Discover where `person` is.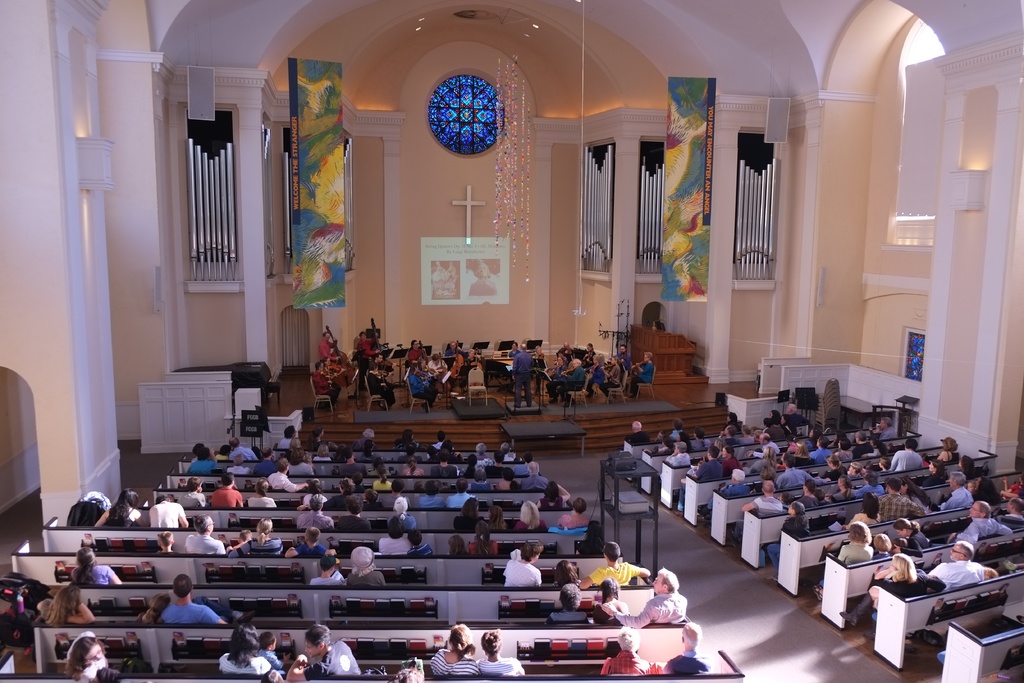
Discovered at (left=584, top=358, right=606, bottom=398).
